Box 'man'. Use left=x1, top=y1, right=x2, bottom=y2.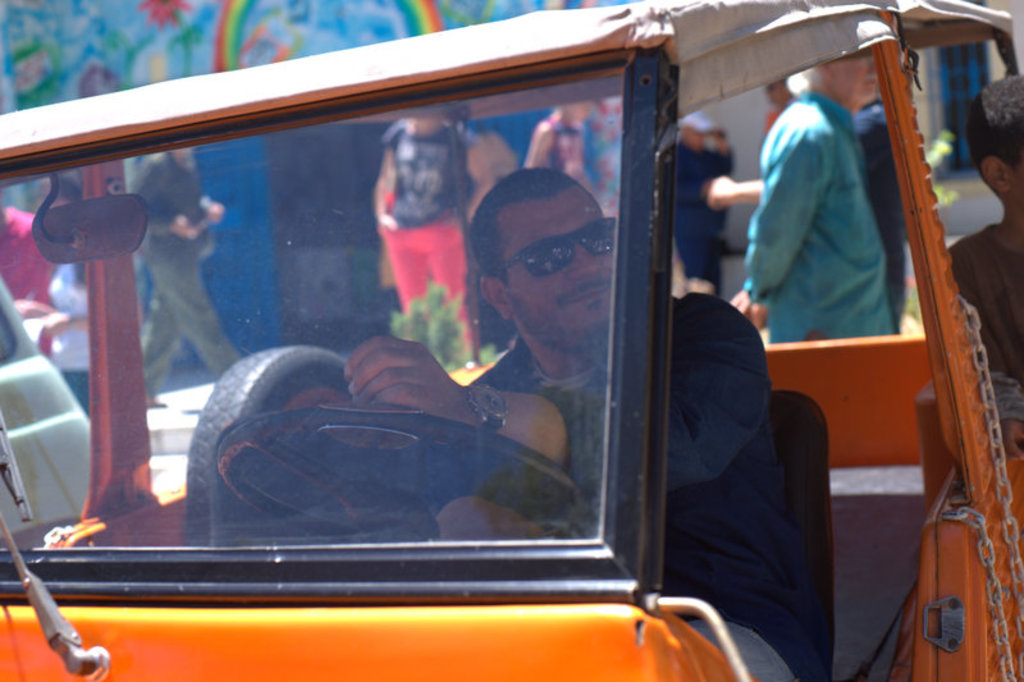
left=128, top=146, right=242, bottom=407.
